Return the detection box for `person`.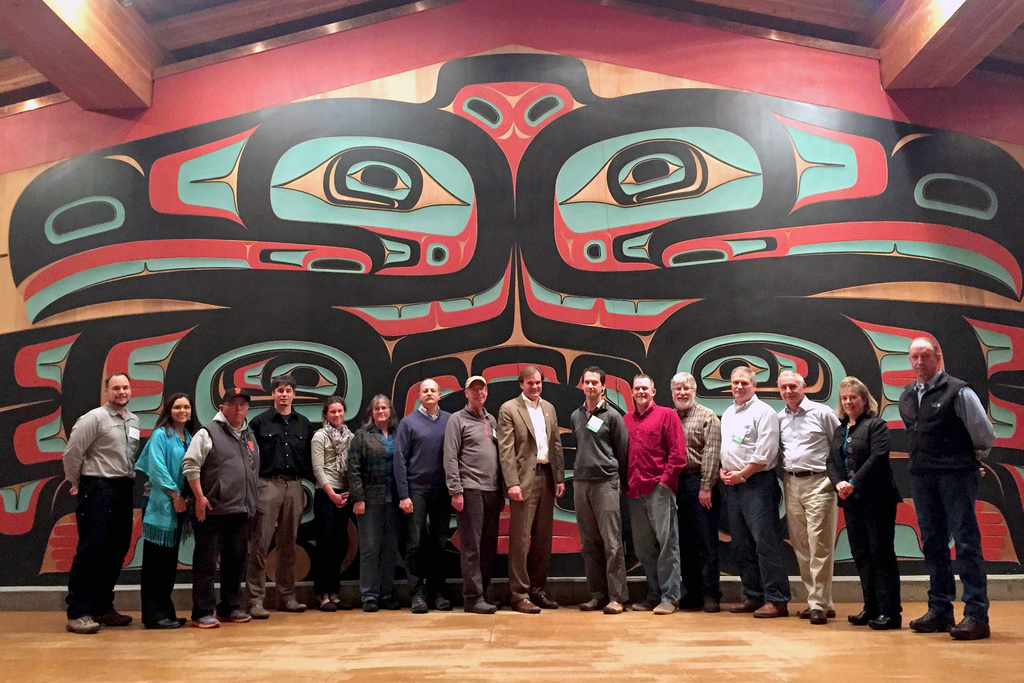
box(896, 315, 998, 645).
